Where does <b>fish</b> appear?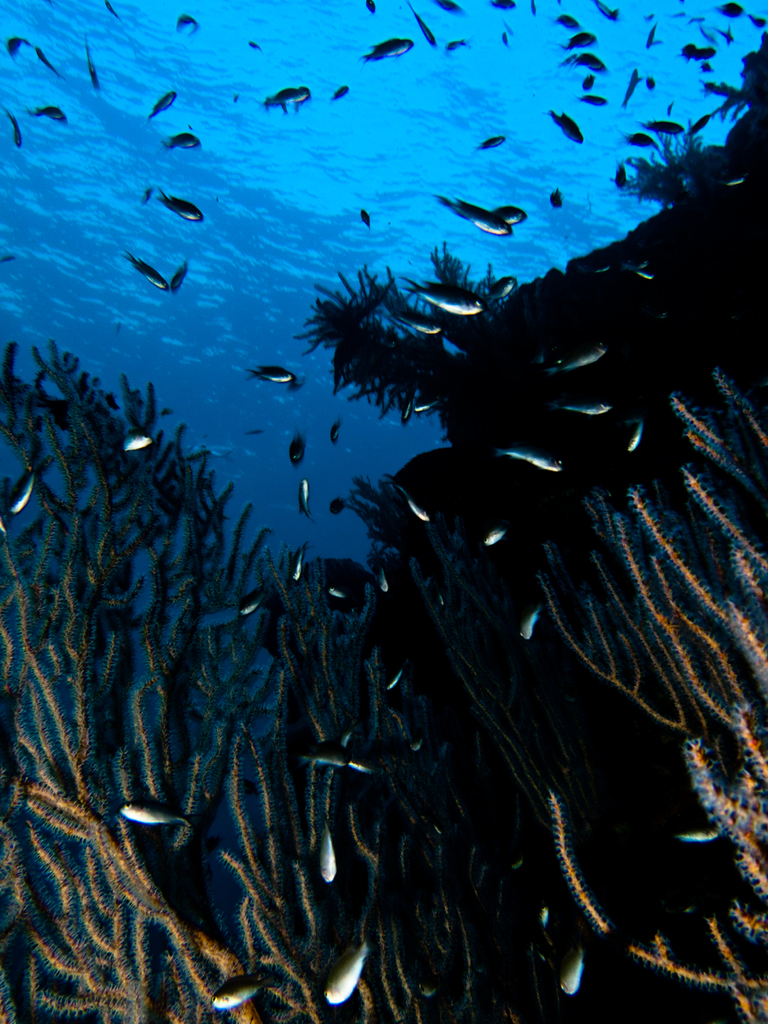
Appears at <box>374,576,394,595</box>.
